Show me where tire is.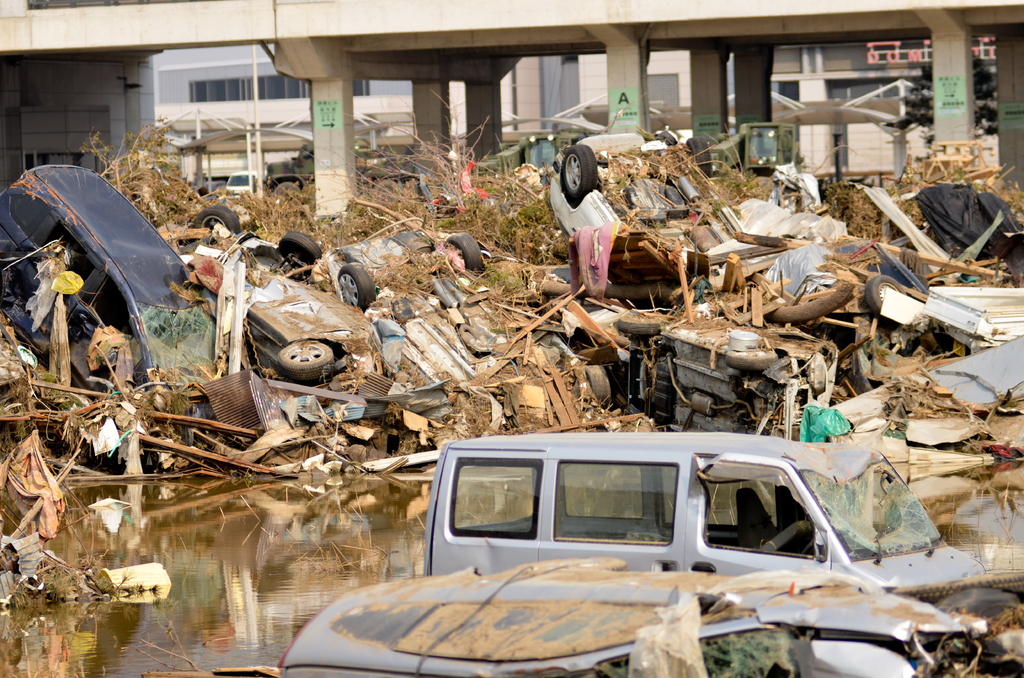
tire is at <box>625,175,685,220</box>.
